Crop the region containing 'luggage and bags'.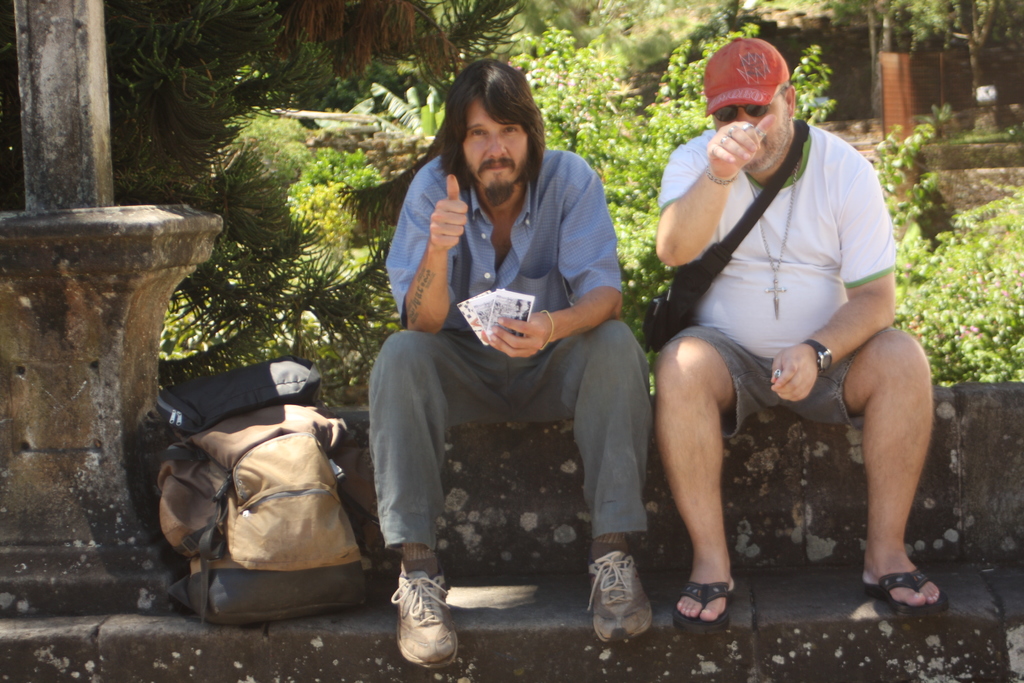
Crop region: bbox=(164, 390, 391, 605).
